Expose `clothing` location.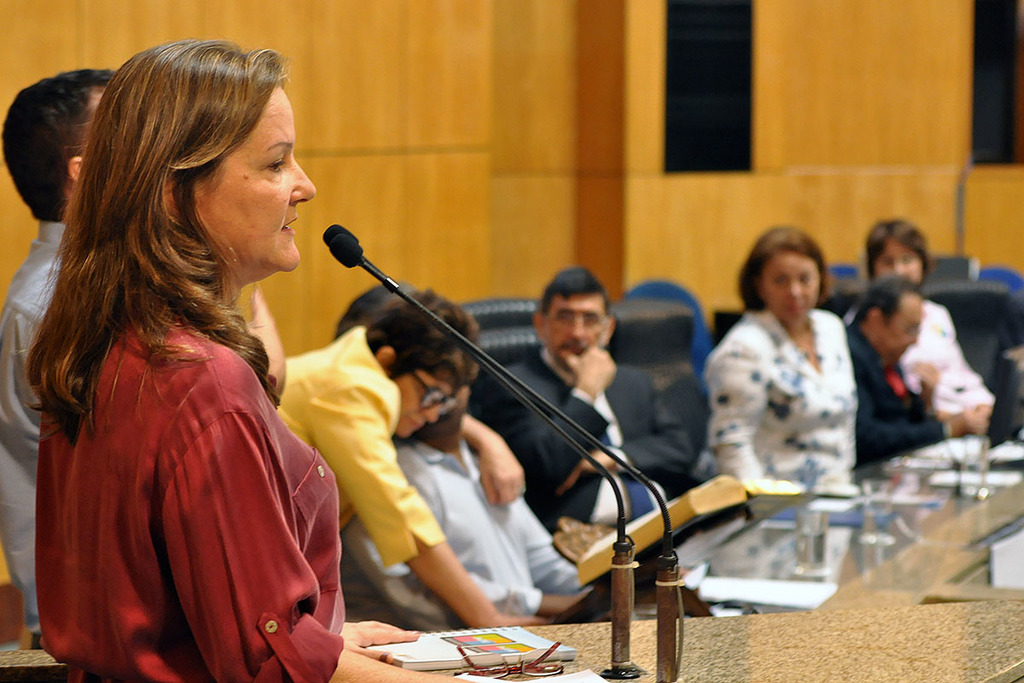
Exposed at <box>709,279,881,513</box>.
